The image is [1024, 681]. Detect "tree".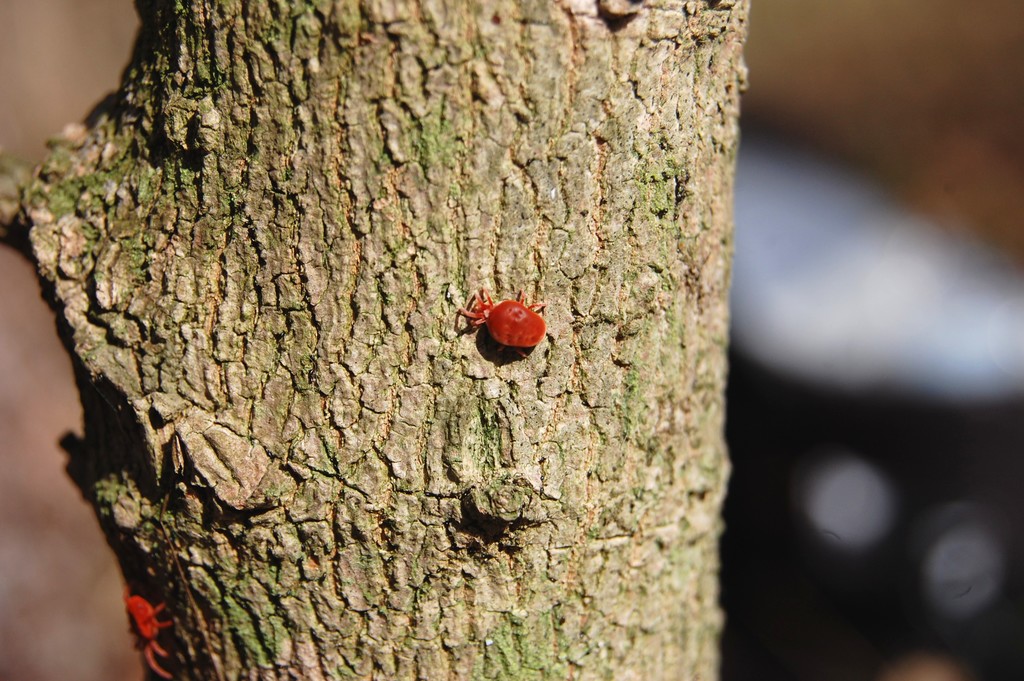
Detection: {"left": 0, "top": 0, "right": 728, "bottom": 680}.
